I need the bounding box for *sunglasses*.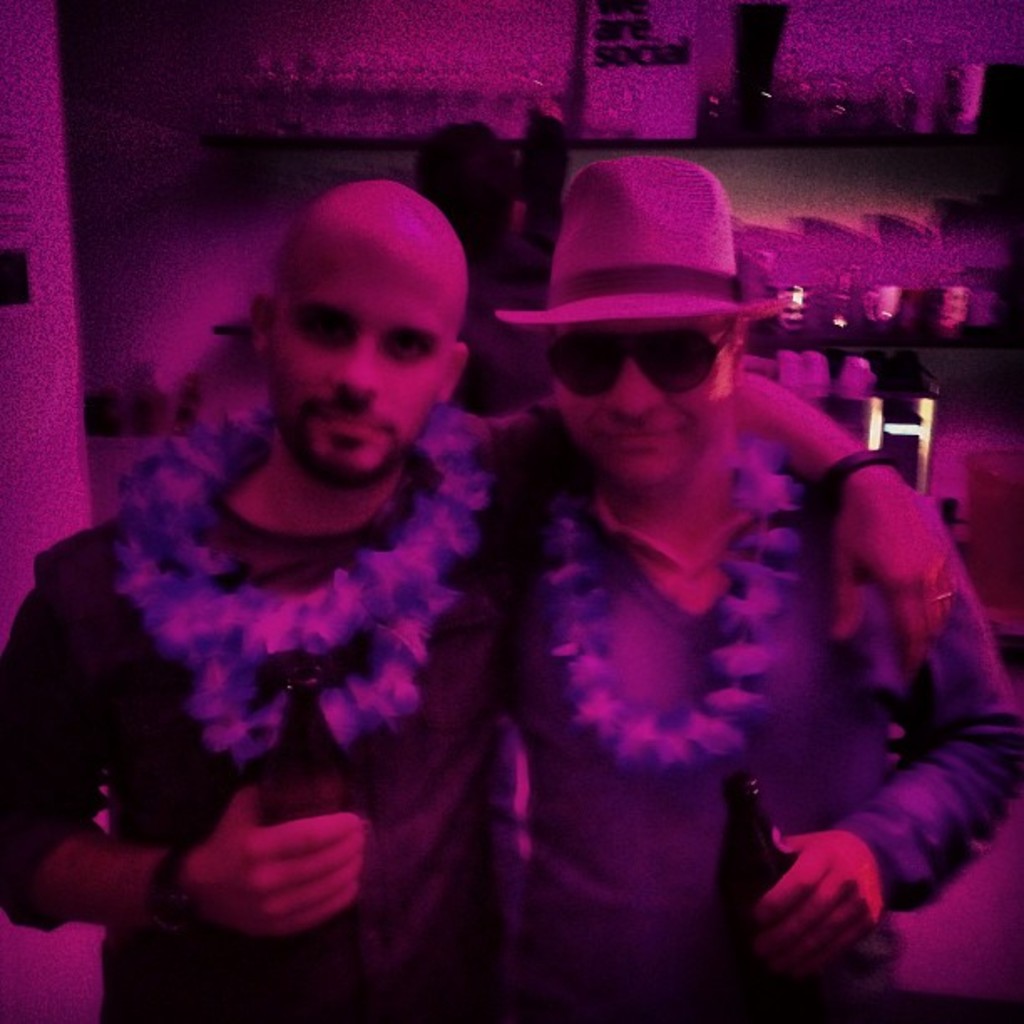
Here it is: x1=544, y1=328, x2=735, y2=402.
